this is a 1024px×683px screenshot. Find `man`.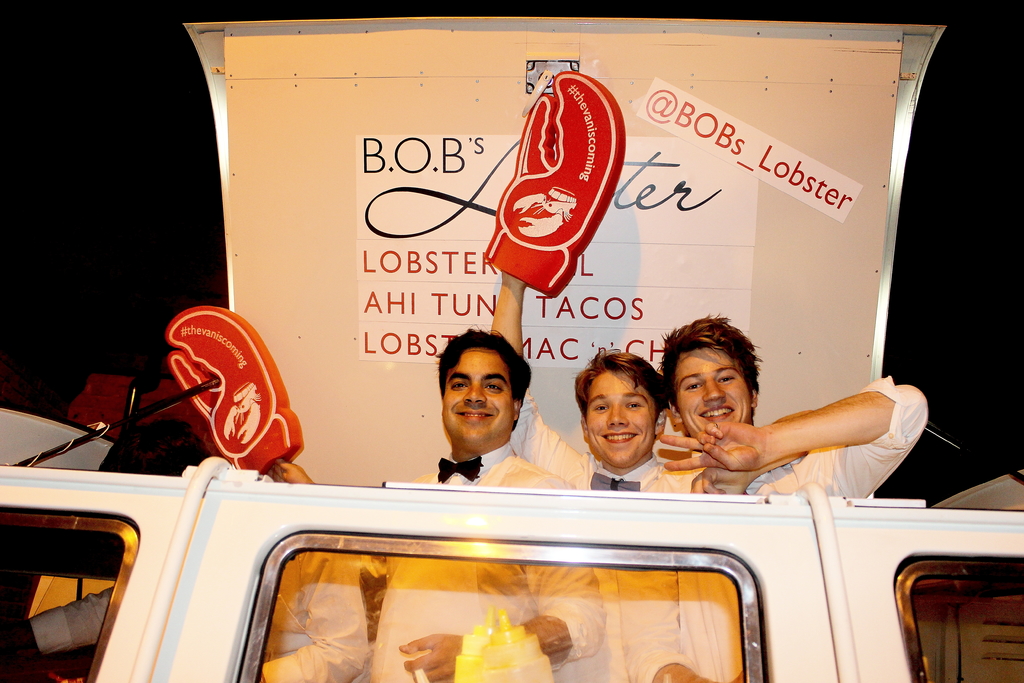
Bounding box: l=627, t=328, r=924, b=520.
